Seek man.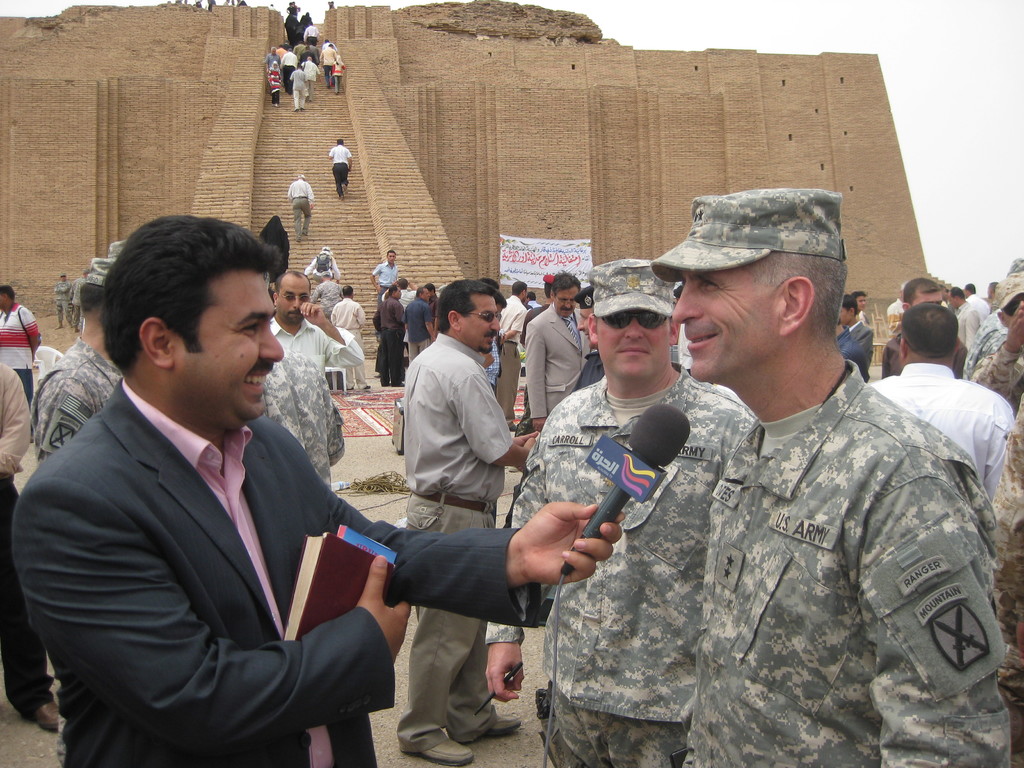
region(287, 16, 298, 44).
